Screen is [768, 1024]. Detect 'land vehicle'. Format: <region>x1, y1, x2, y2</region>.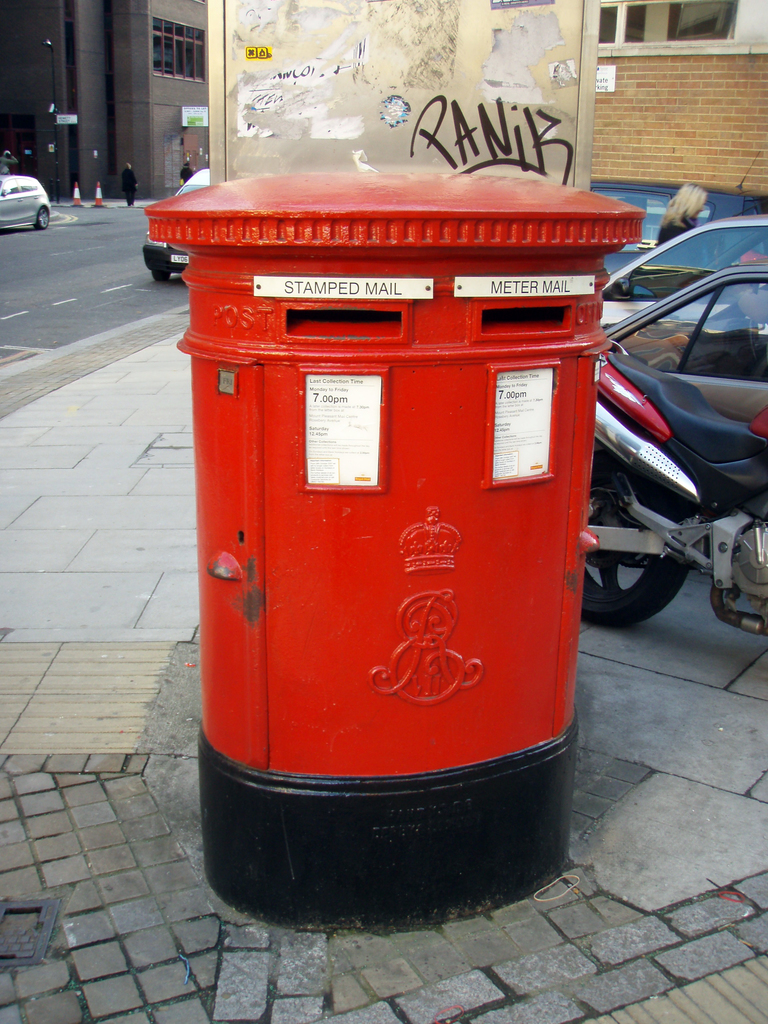
<region>142, 165, 214, 284</region>.
